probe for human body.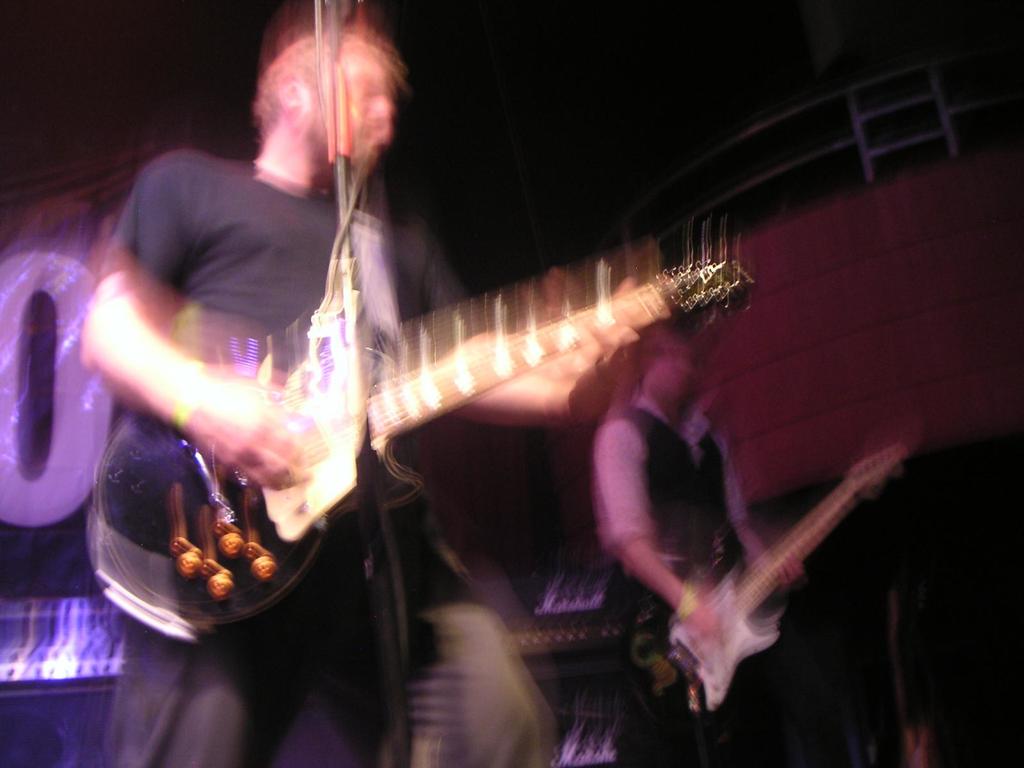
Probe result: locate(586, 325, 806, 767).
